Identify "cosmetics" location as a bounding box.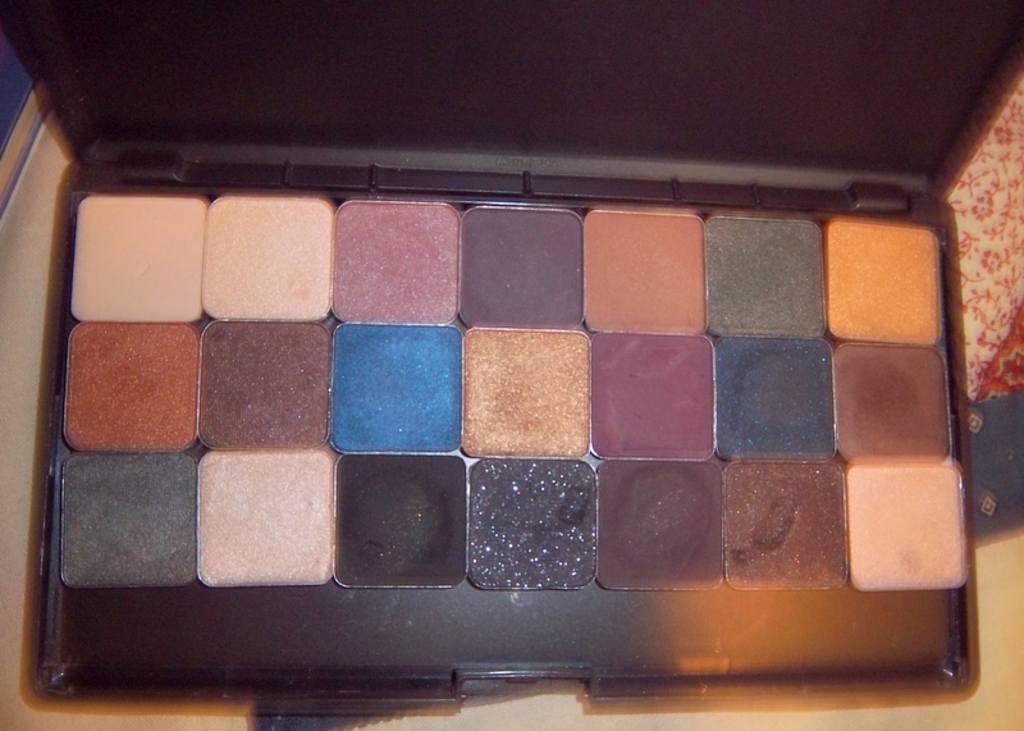
box(196, 448, 334, 590).
